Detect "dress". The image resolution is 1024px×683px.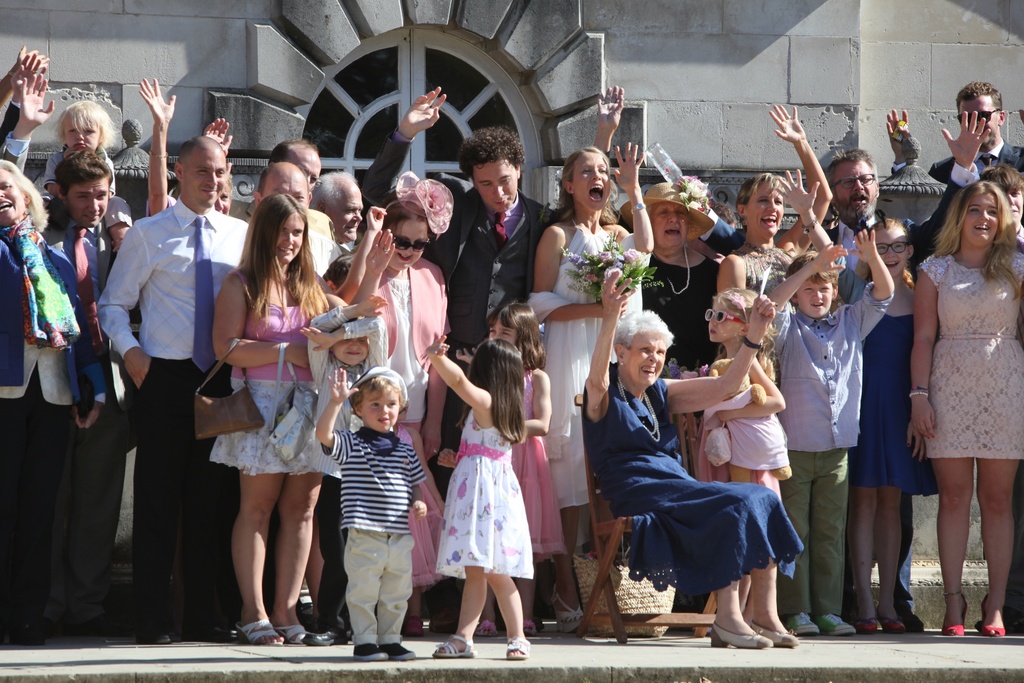
[x1=395, y1=426, x2=444, y2=593].
